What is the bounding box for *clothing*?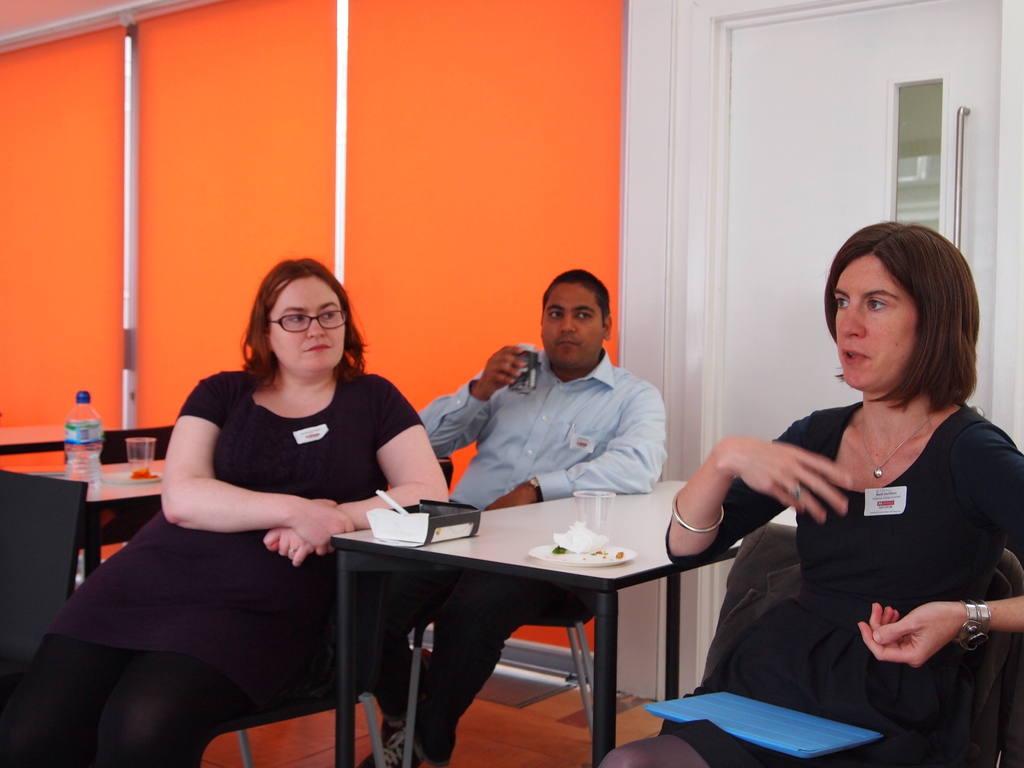
locate(357, 570, 589, 767).
